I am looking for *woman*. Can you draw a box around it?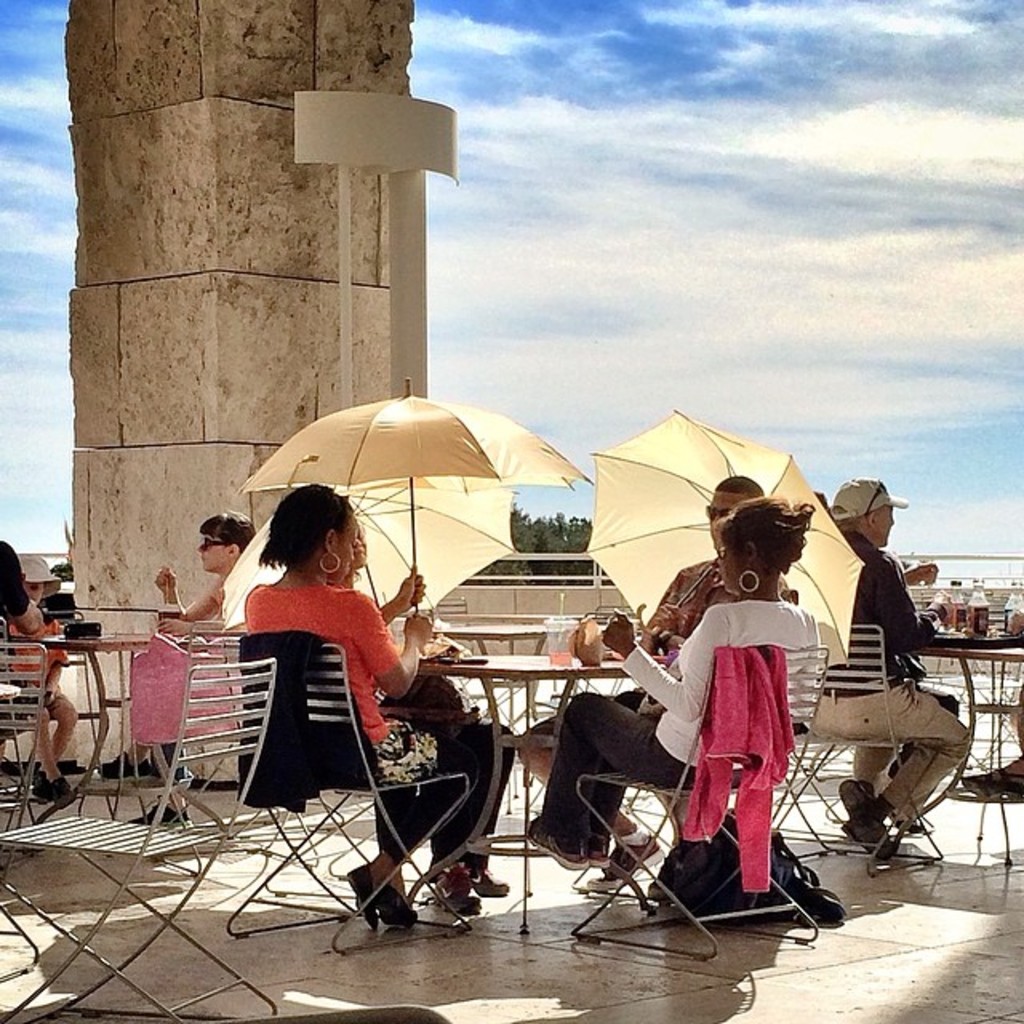
Sure, the bounding box is pyautogui.locateOnScreen(234, 554, 510, 1022).
